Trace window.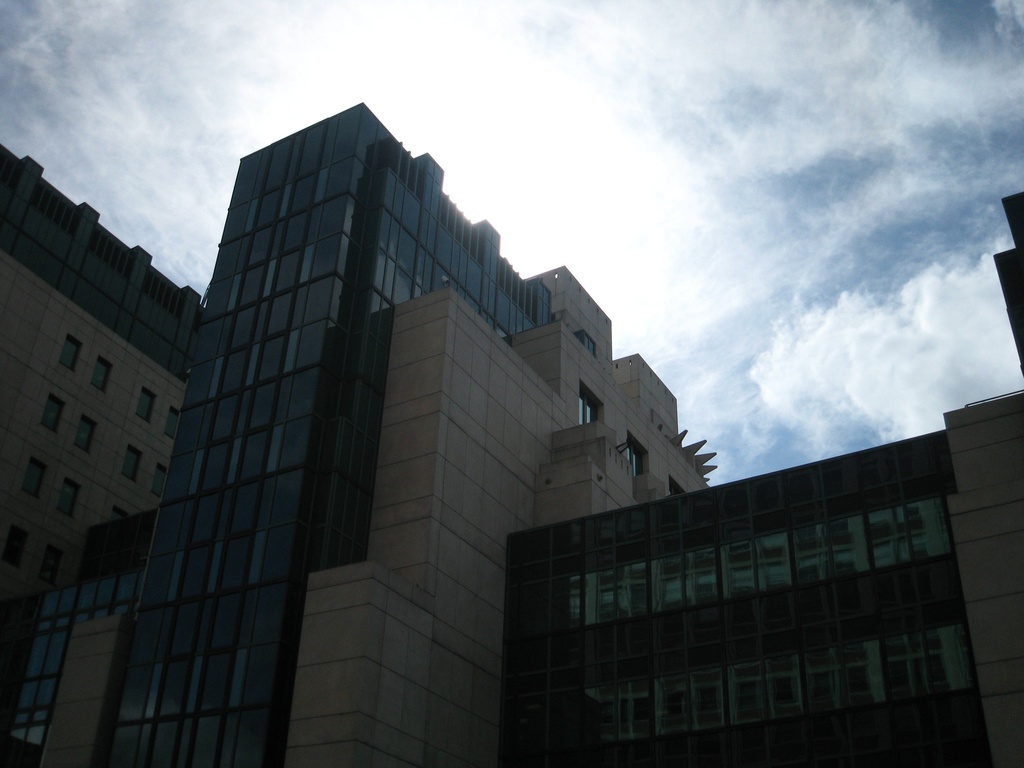
Traced to box(123, 445, 140, 483).
